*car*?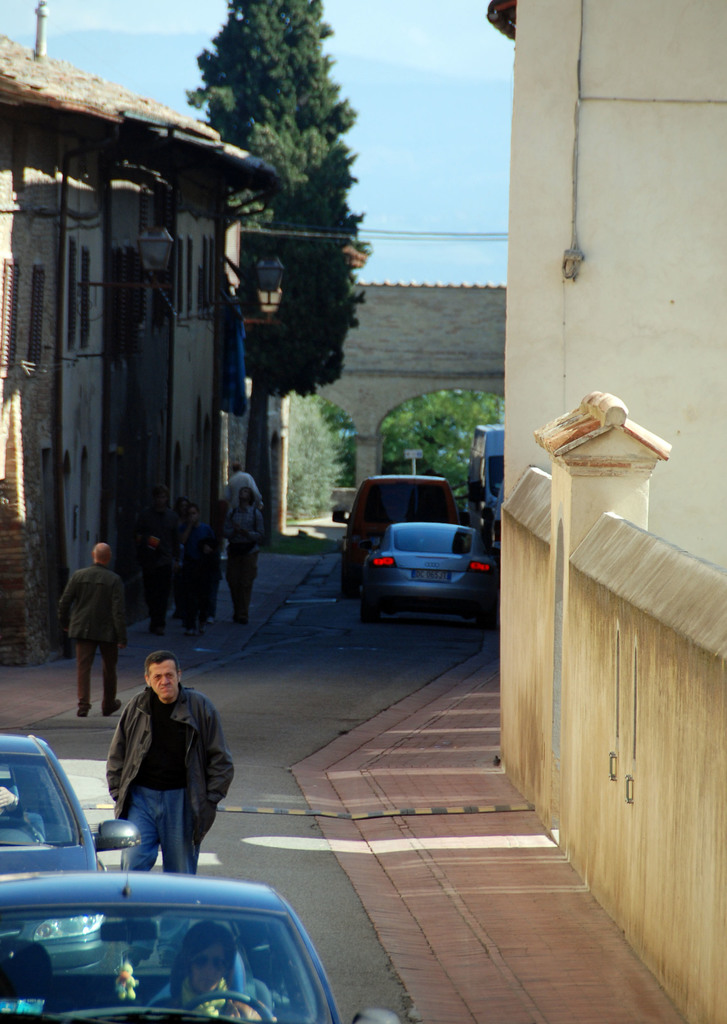
locate(0, 876, 401, 1023)
